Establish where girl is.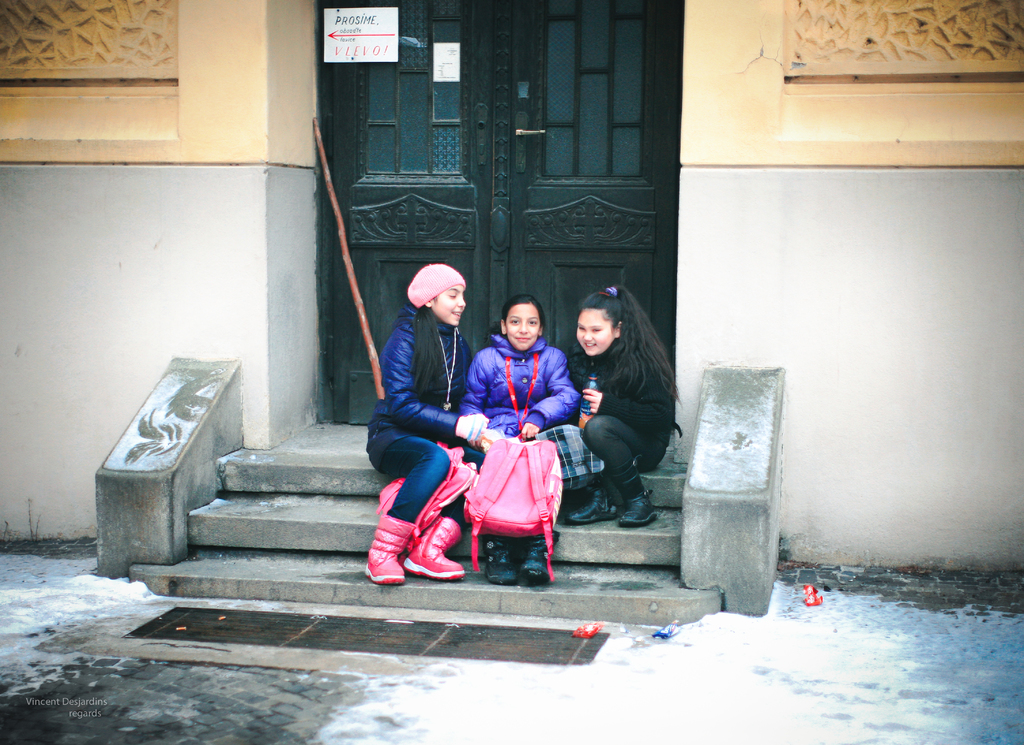
Established at {"left": 458, "top": 293, "right": 584, "bottom": 581}.
